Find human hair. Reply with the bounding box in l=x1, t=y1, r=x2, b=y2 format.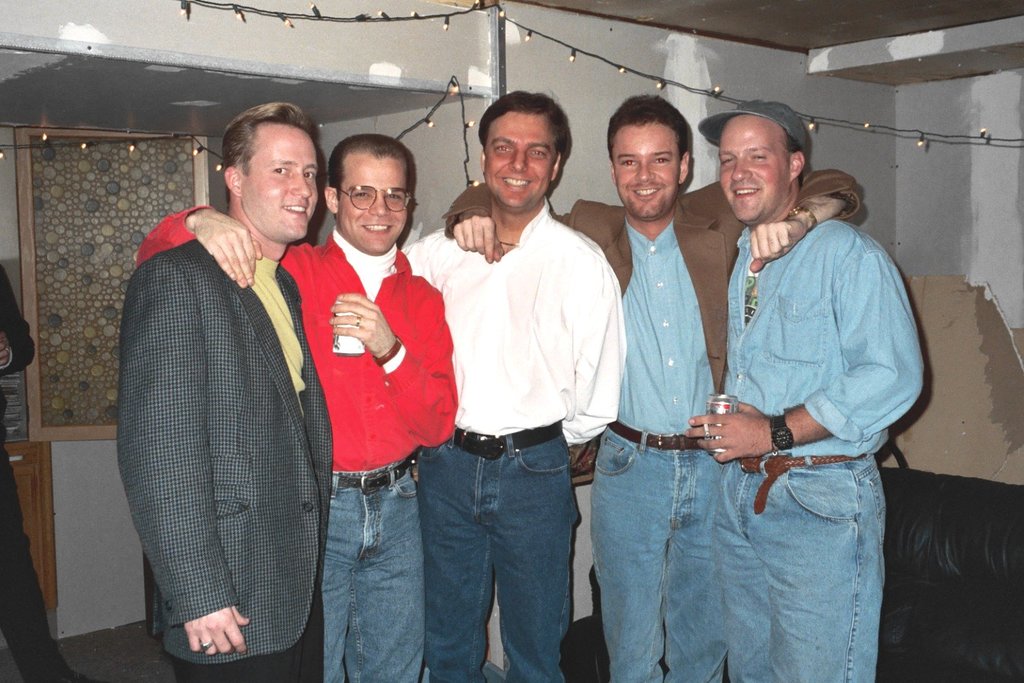
l=477, t=91, r=573, b=180.
